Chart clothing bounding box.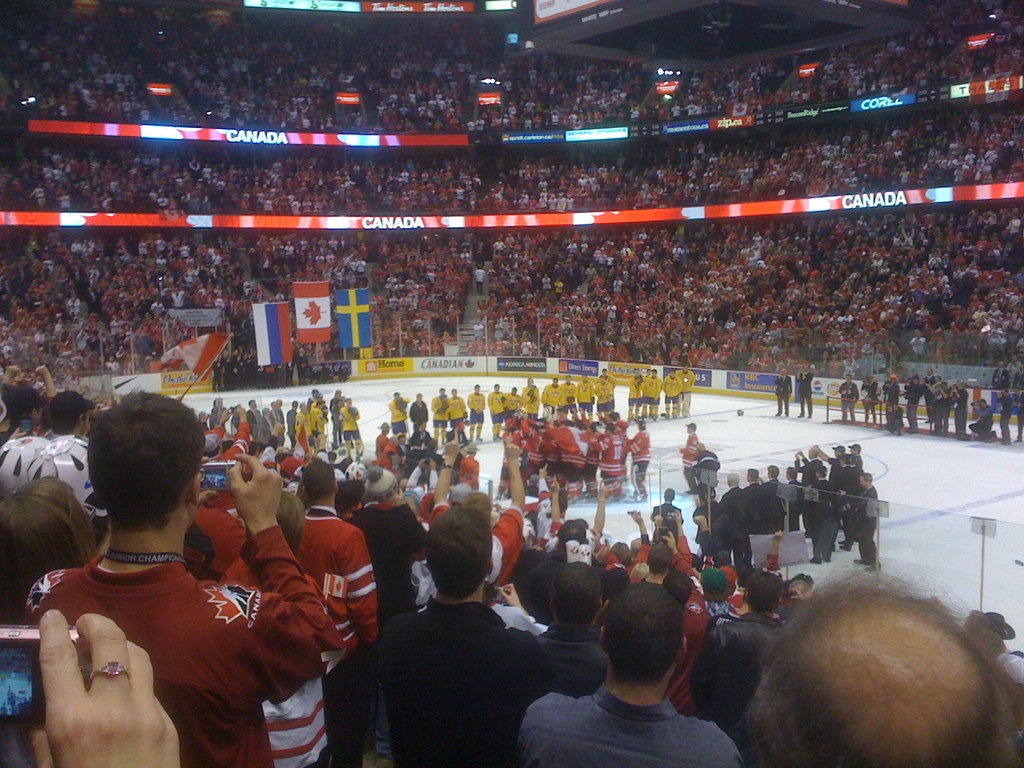
Charted: x1=25, y1=508, x2=300, y2=751.
